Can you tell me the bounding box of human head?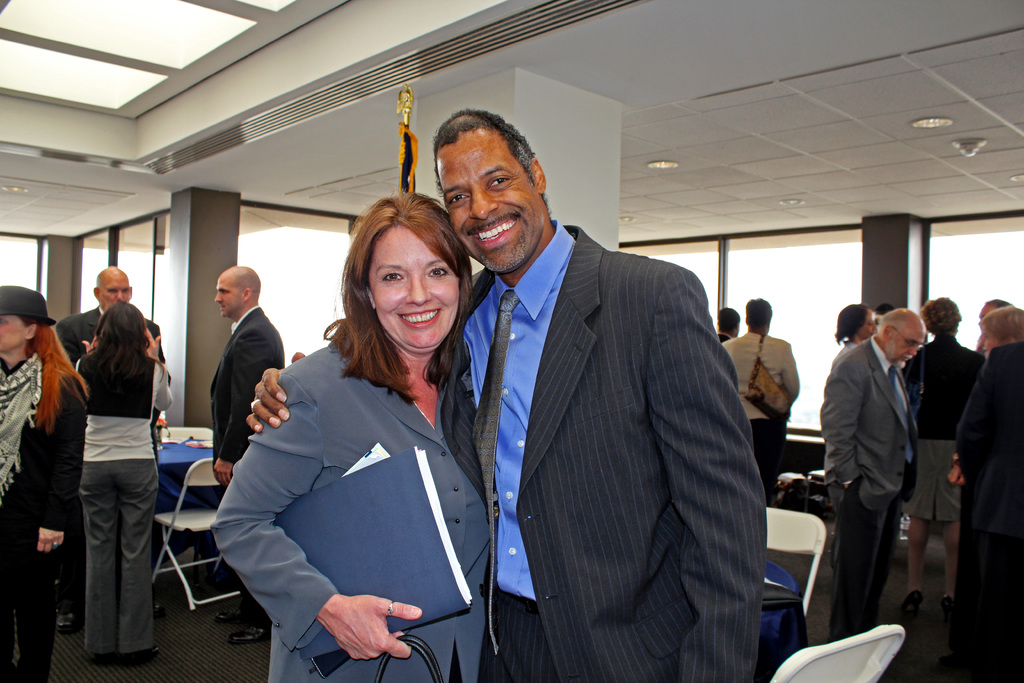
(left=977, top=303, right=1023, bottom=362).
